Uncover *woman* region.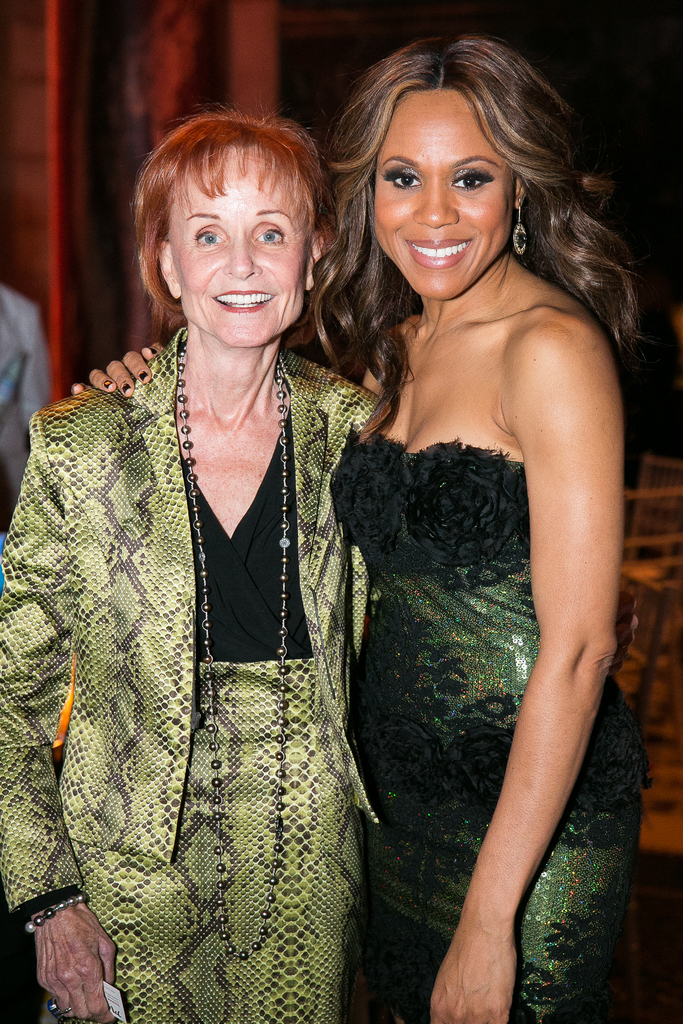
Uncovered: [58, 36, 626, 1023].
